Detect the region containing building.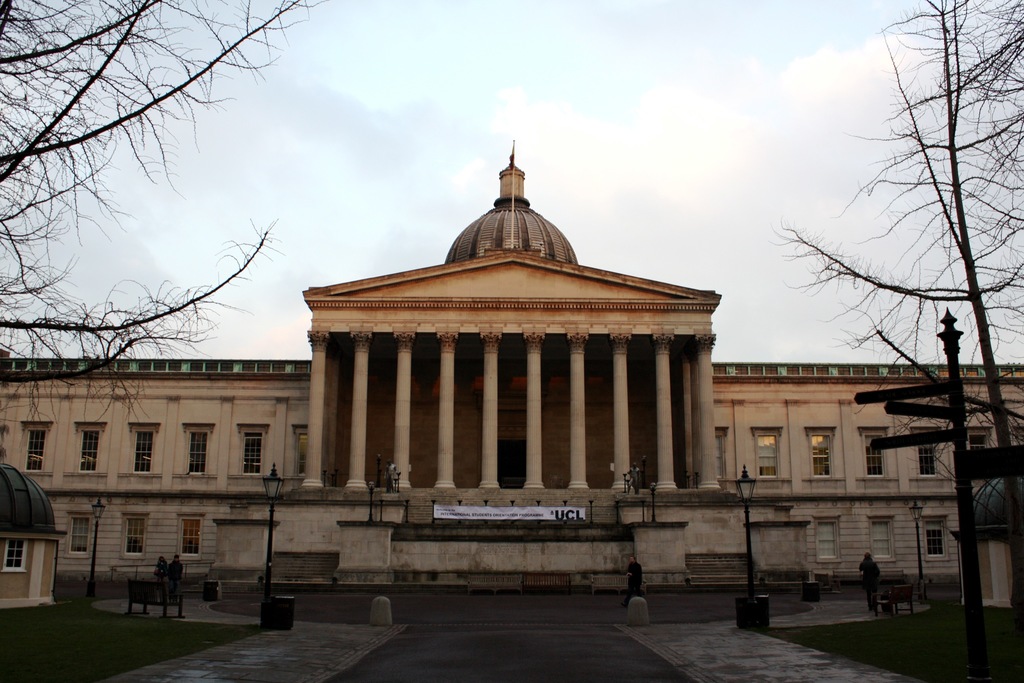
l=0, t=152, r=1023, b=633.
